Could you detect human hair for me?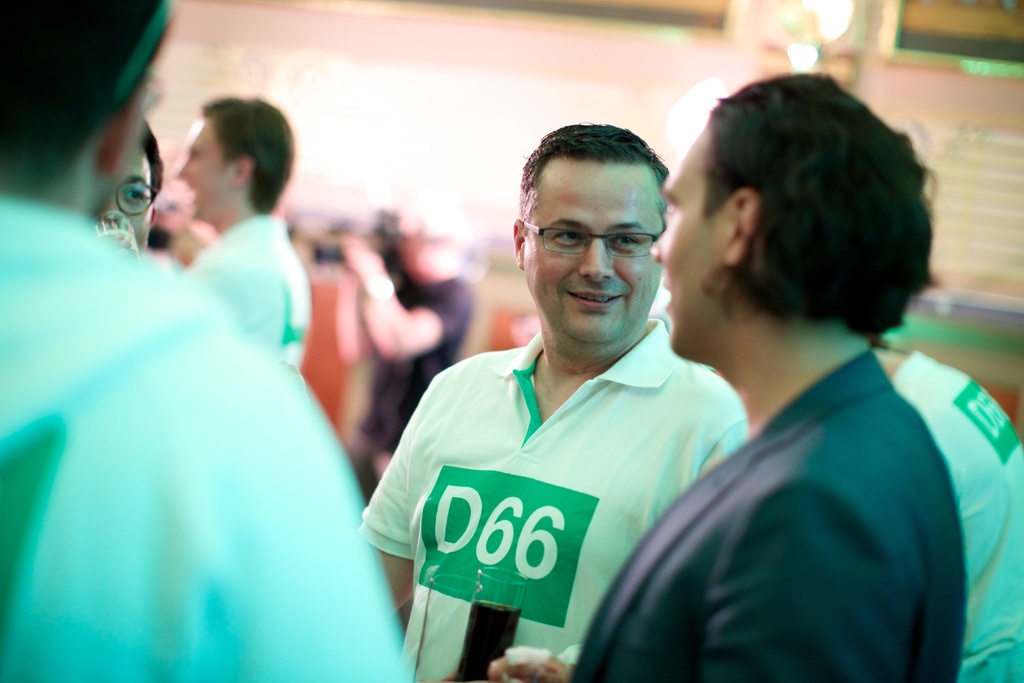
Detection result: (0, 0, 169, 190).
